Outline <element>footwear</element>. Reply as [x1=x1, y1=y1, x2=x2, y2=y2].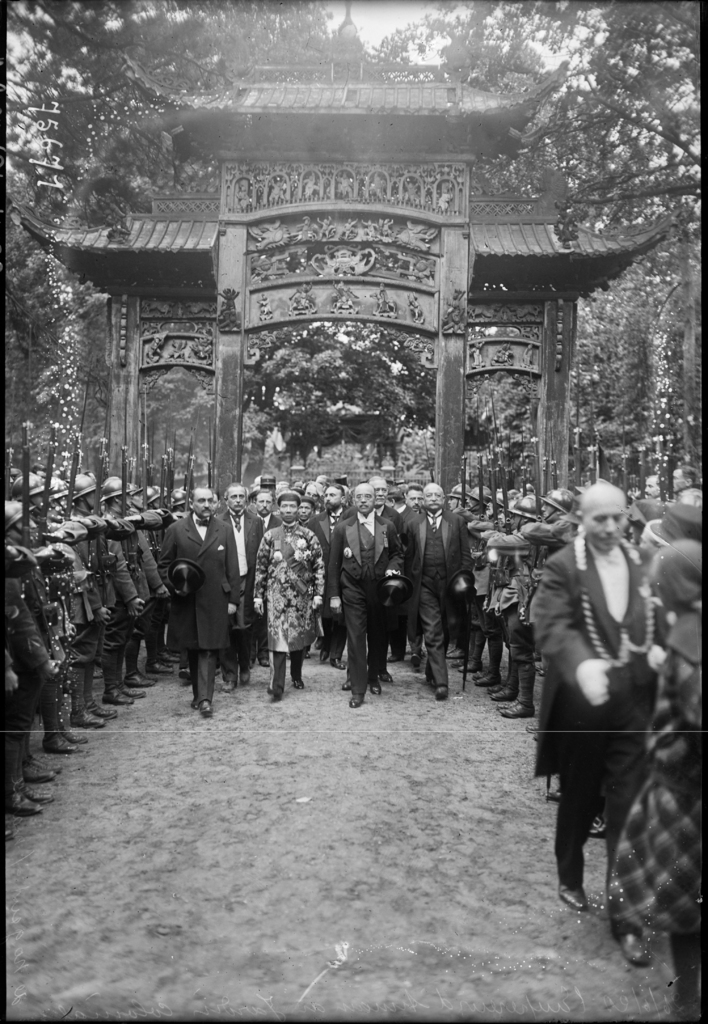
[x1=44, y1=737, x2=82, y2=755].
